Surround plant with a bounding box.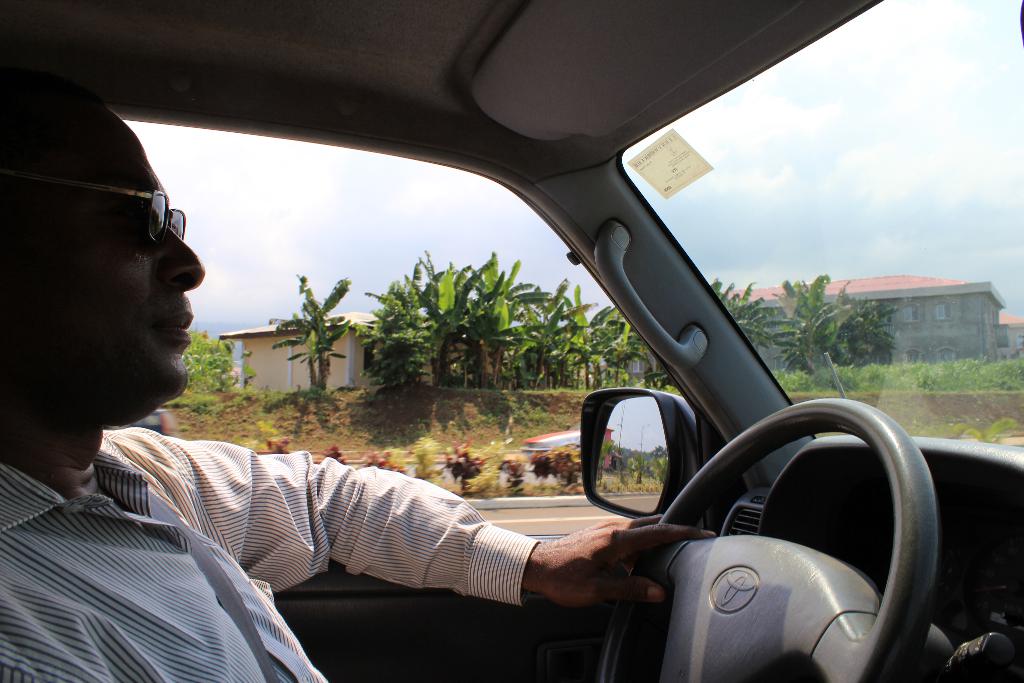
box=[964, 402, 1023, 444].
